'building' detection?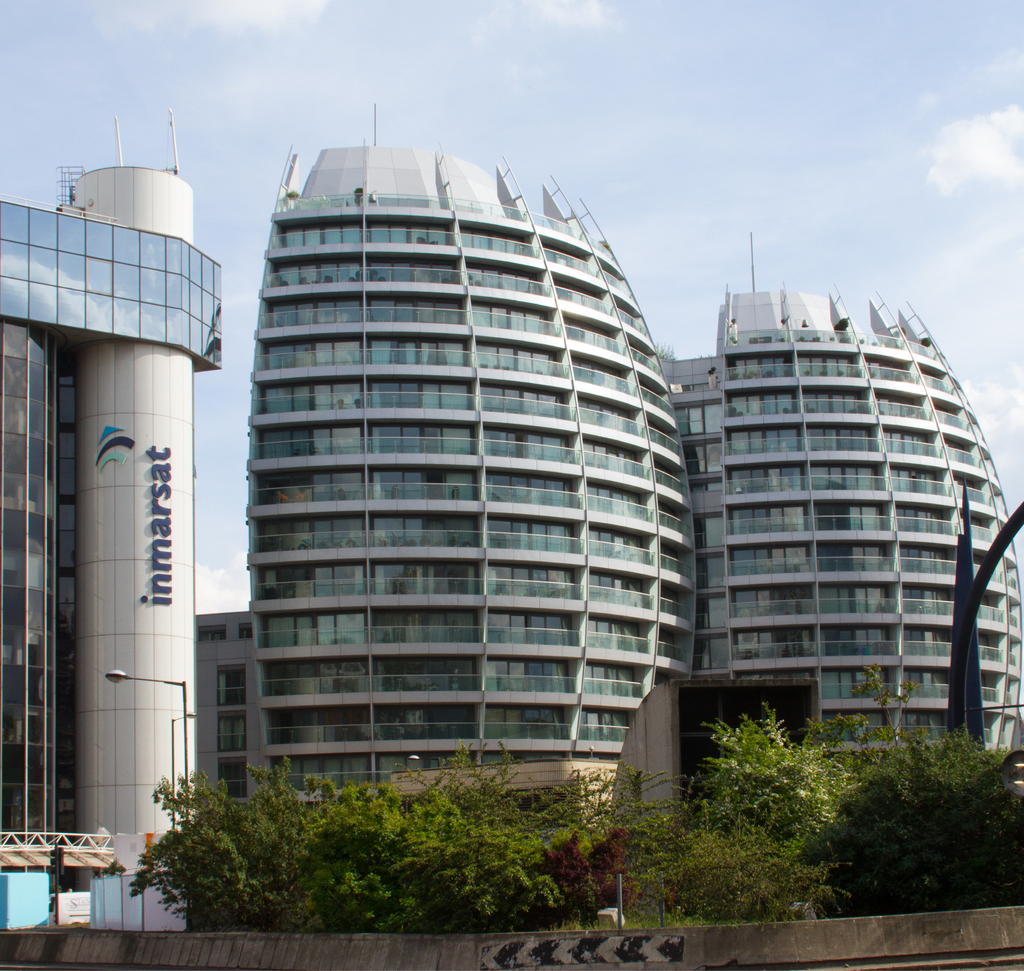
{"left": 0, "top": 113, "right": 226, "bottom": 930}
